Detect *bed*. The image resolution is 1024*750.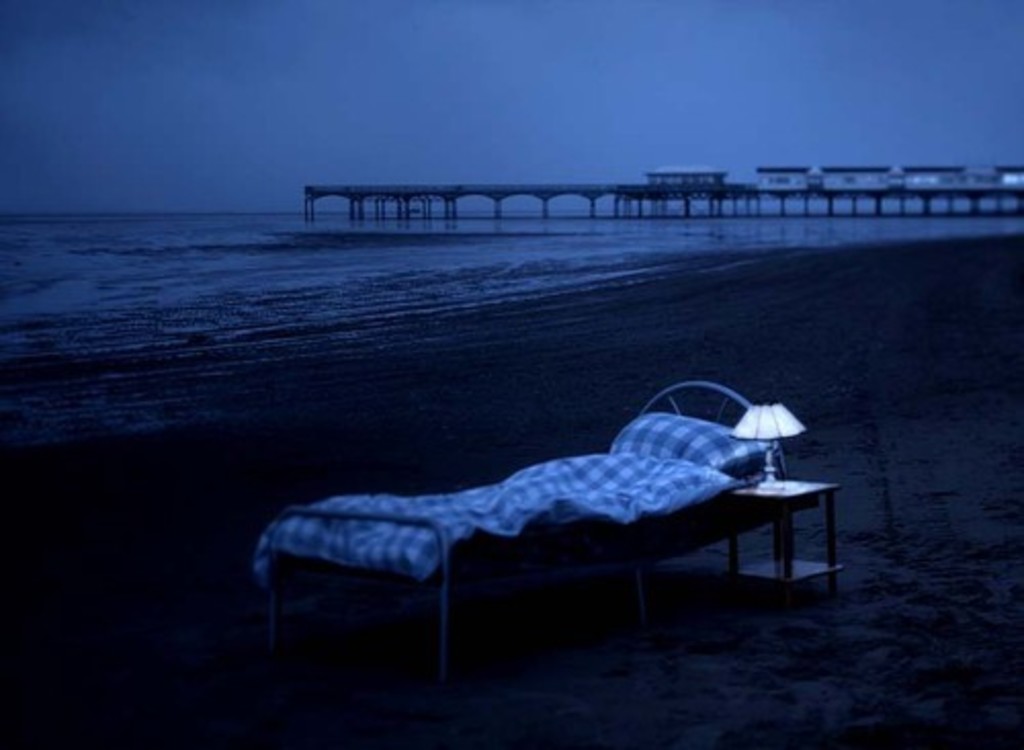
<region>246, 379, 754, 684</region>.
